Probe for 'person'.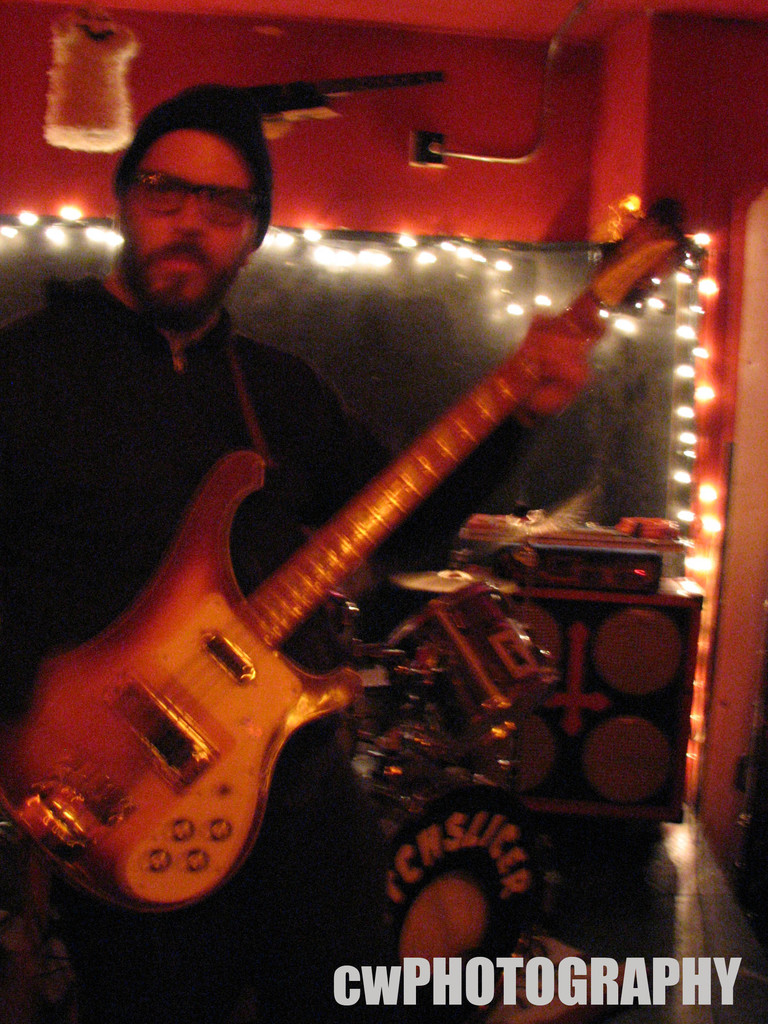
Probe result: region(56, 119, 657, 957).
